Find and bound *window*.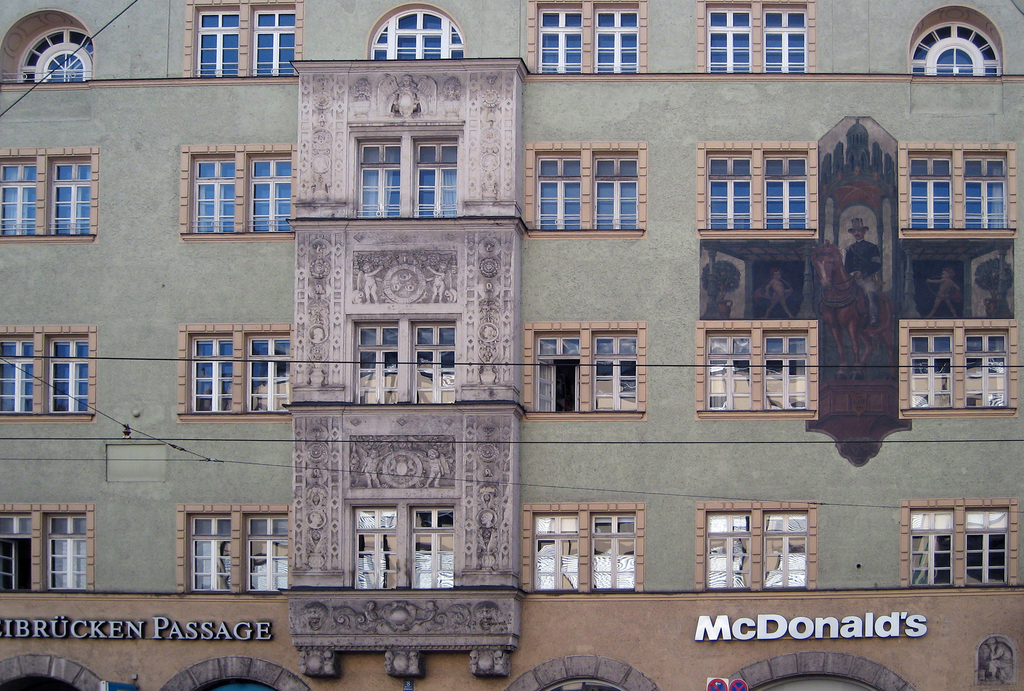
Bound: box=[524, 323, 646, 421].
